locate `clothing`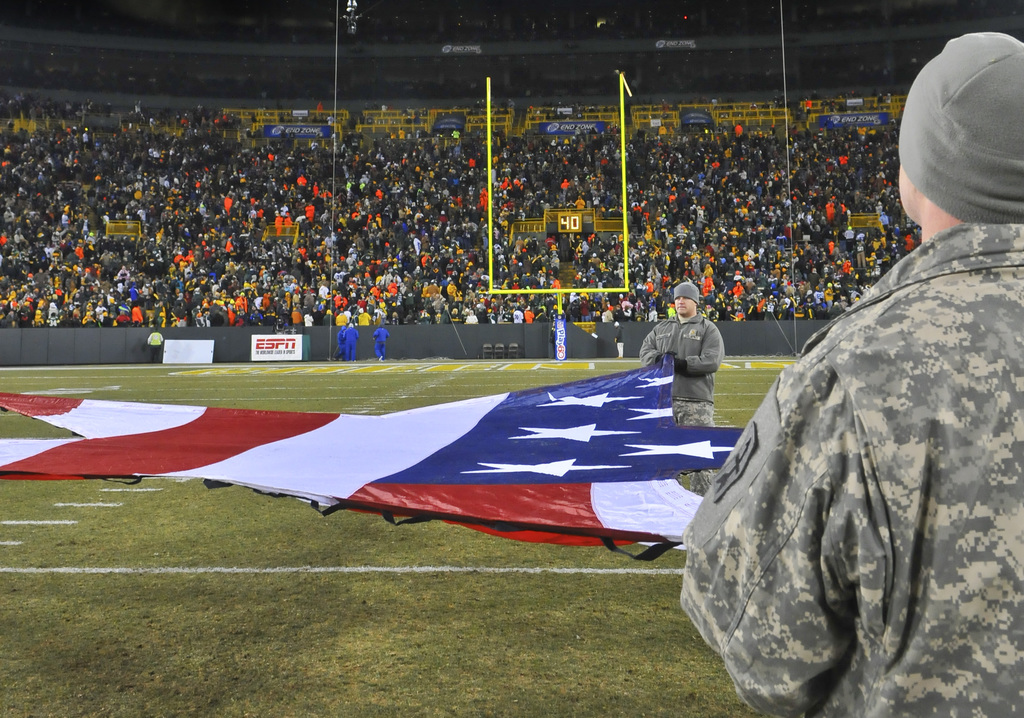
BBox(109, 240, 115, 253)
